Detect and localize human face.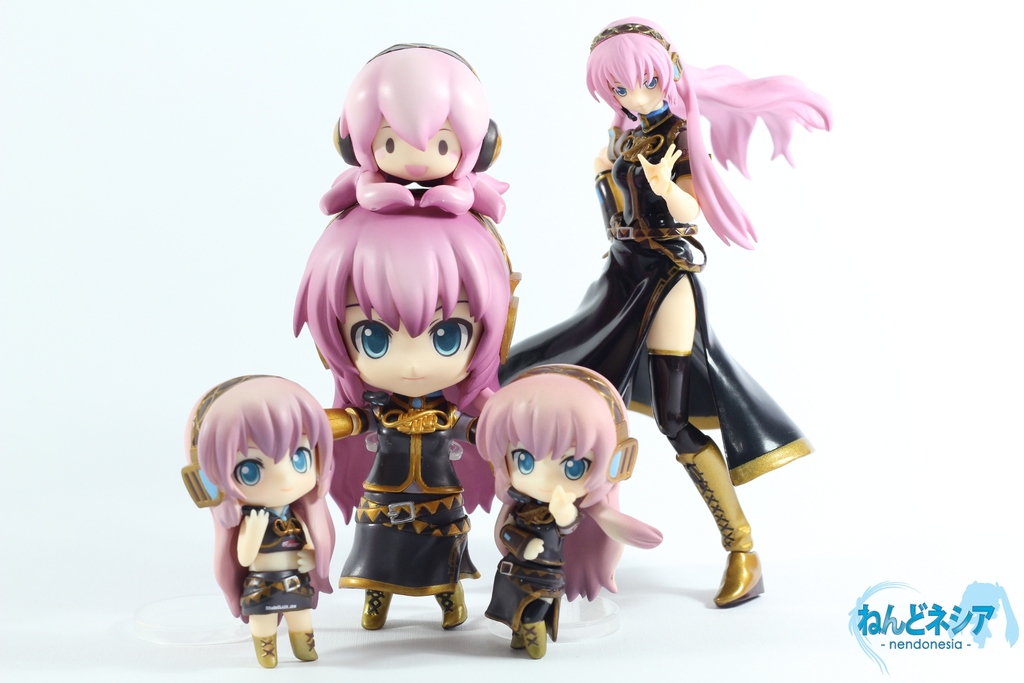
Localized at detection(232, 436, 321, 507).
